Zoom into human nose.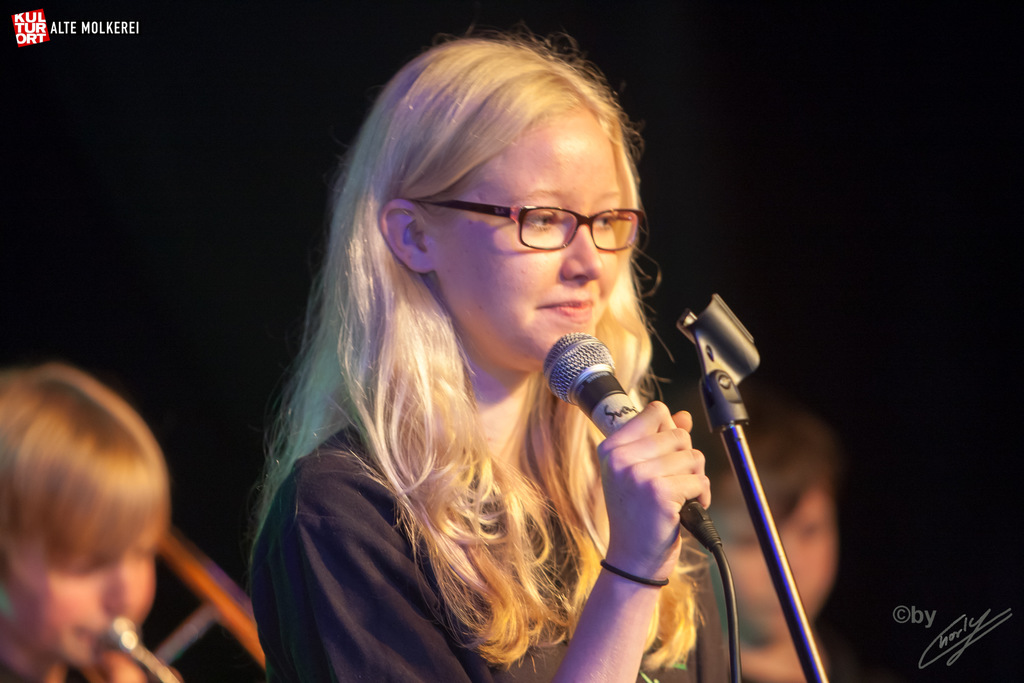
Zoom target: {"left": 102, "top": 553, "right": 146, "bottom": 618}.
